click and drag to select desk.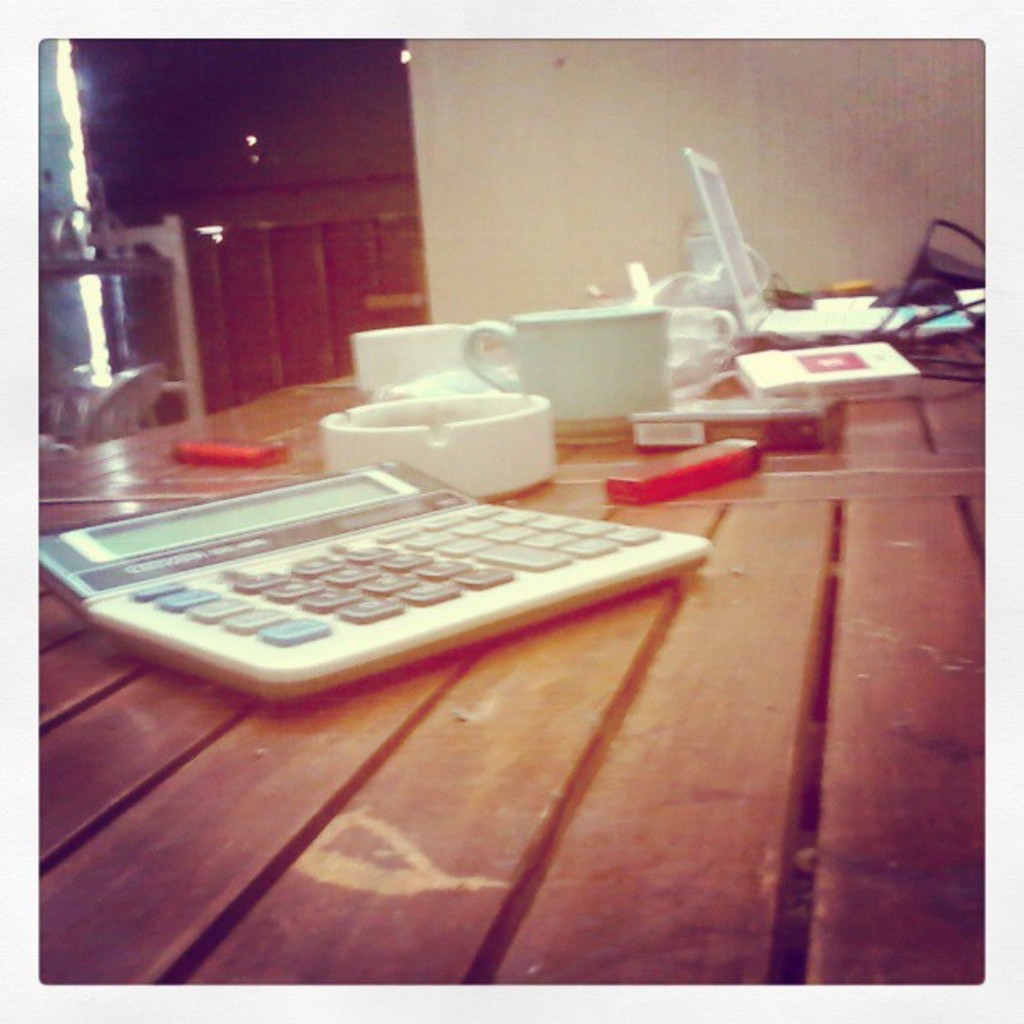
Selection: crop(37, 358, 830, 915).
